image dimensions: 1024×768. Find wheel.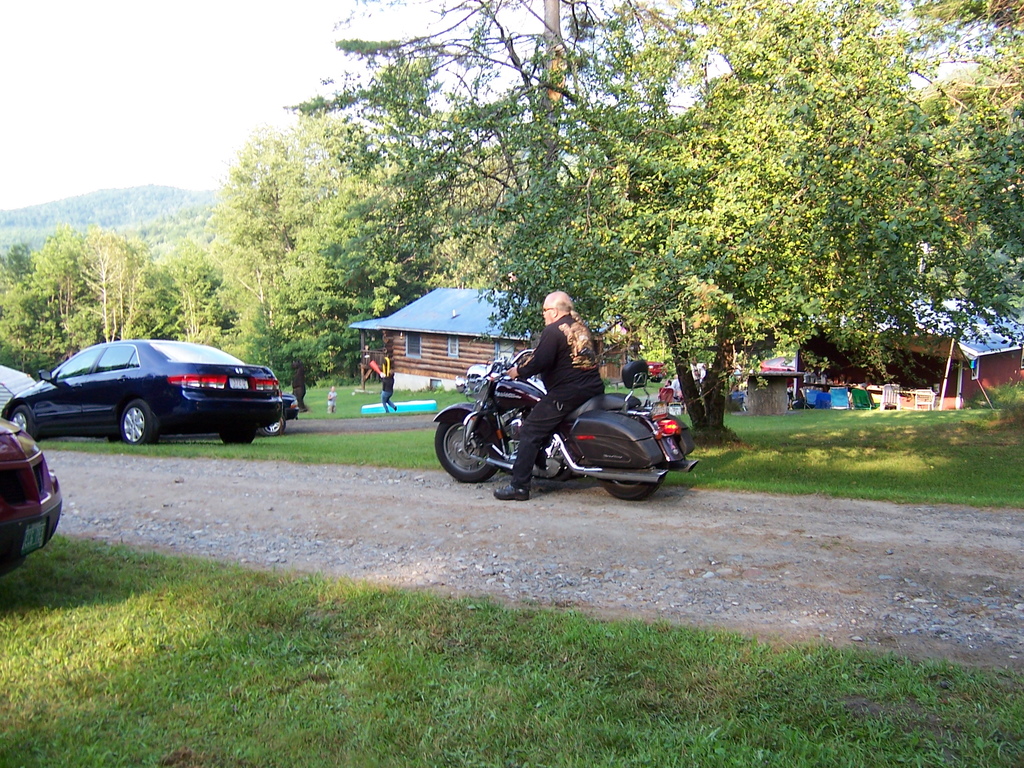
428, 409, 515, 487.
